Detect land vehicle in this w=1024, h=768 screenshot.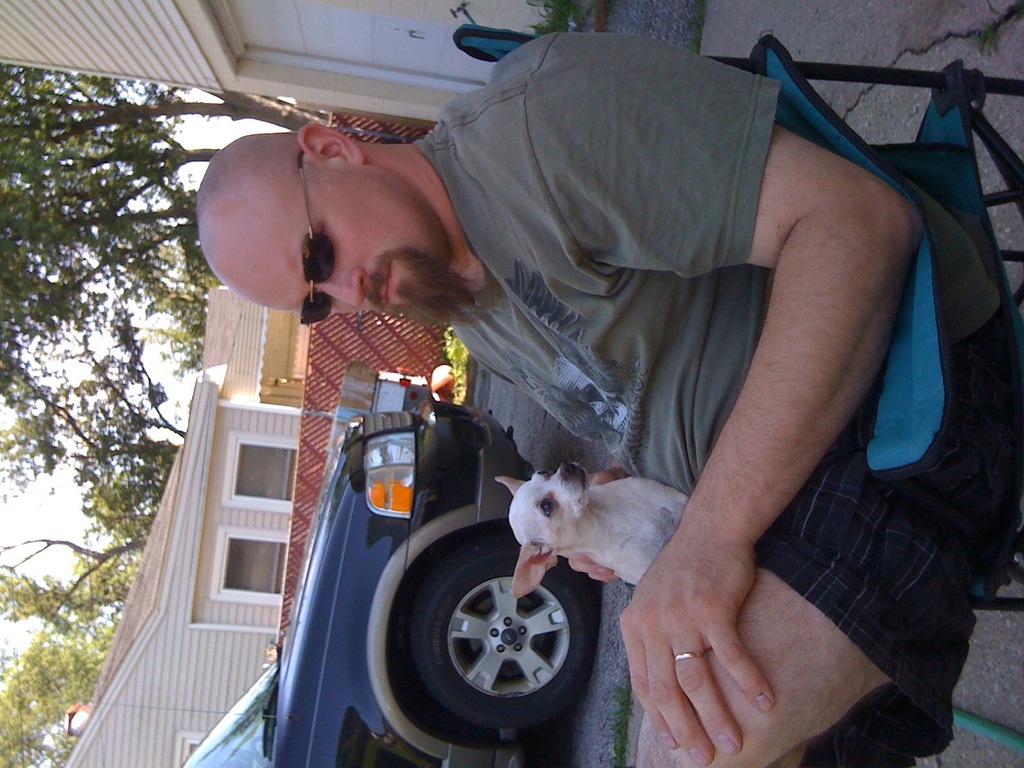
Detection: 174 408 599 767.
